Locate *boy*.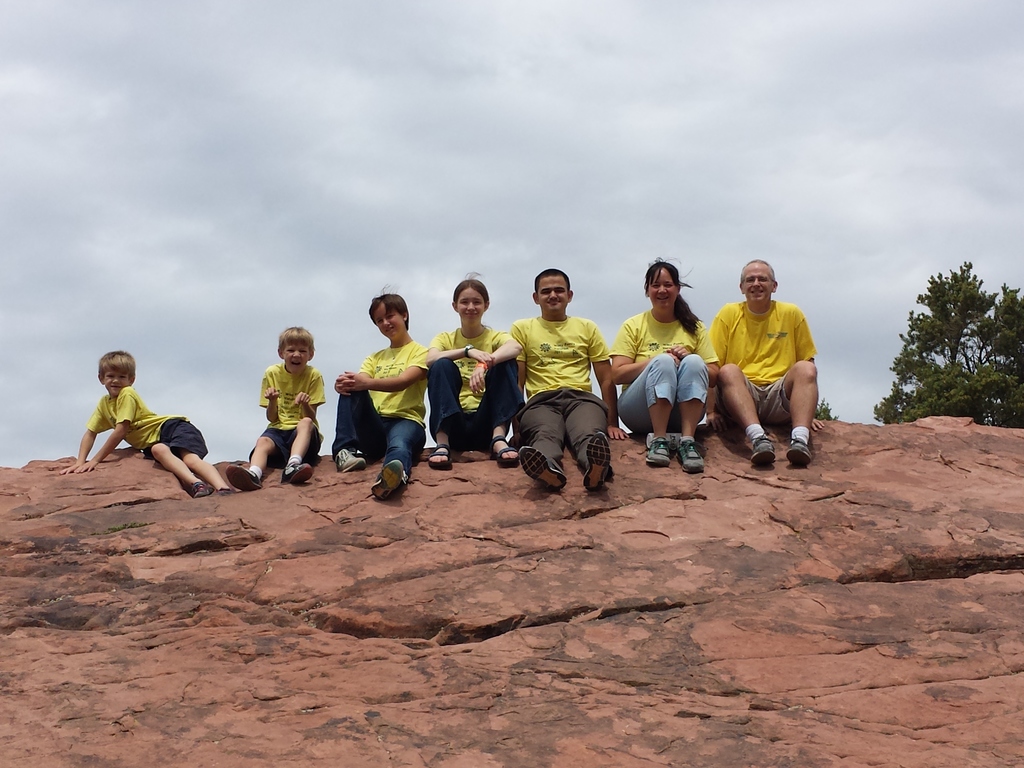
Bounding box: x1=509, y1=268, x2=624, y2=492.
